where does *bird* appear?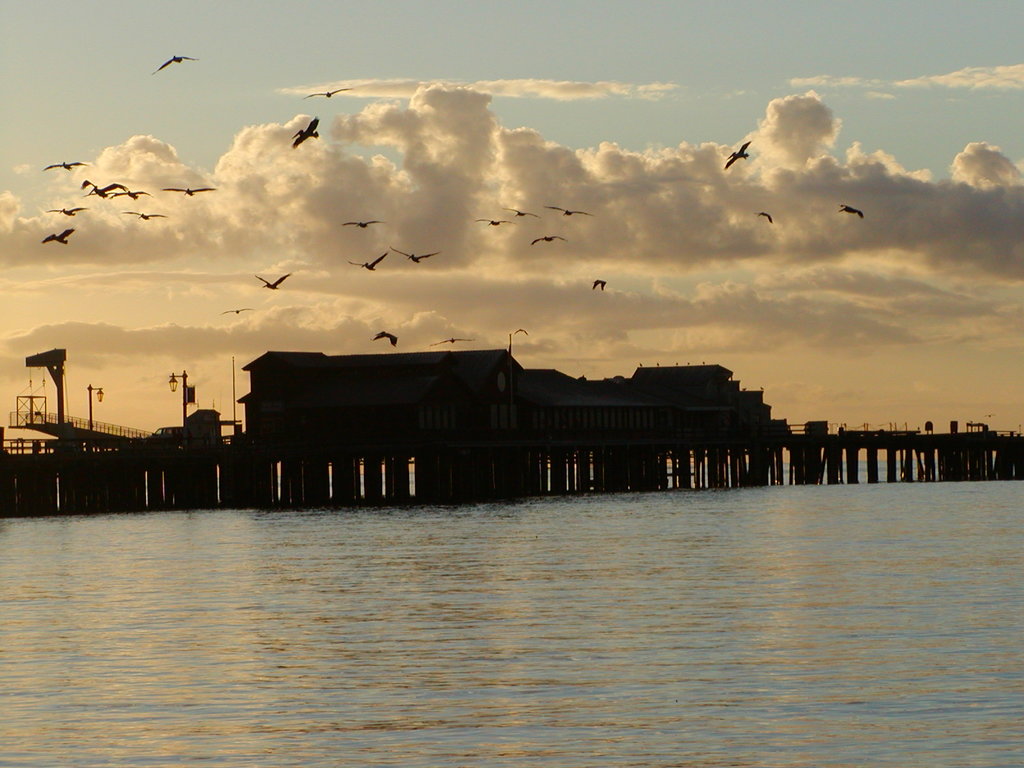
Appears at bbox(545, 209, 595, 220).
